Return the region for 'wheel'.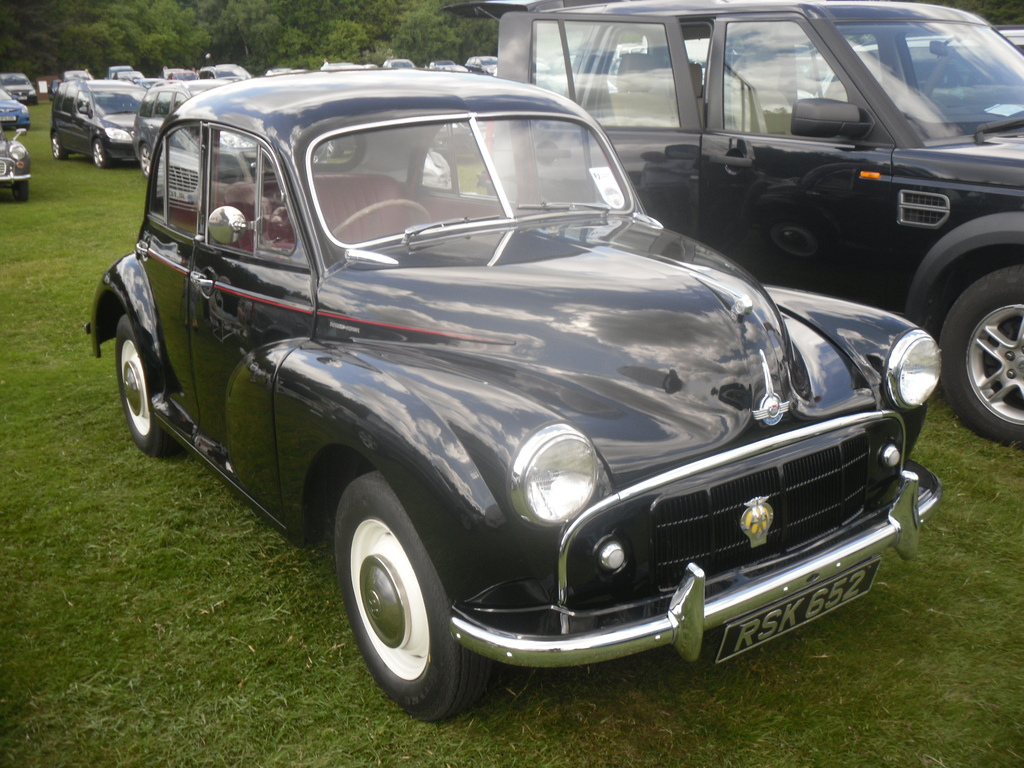
region(10, 181, 29, 201).
